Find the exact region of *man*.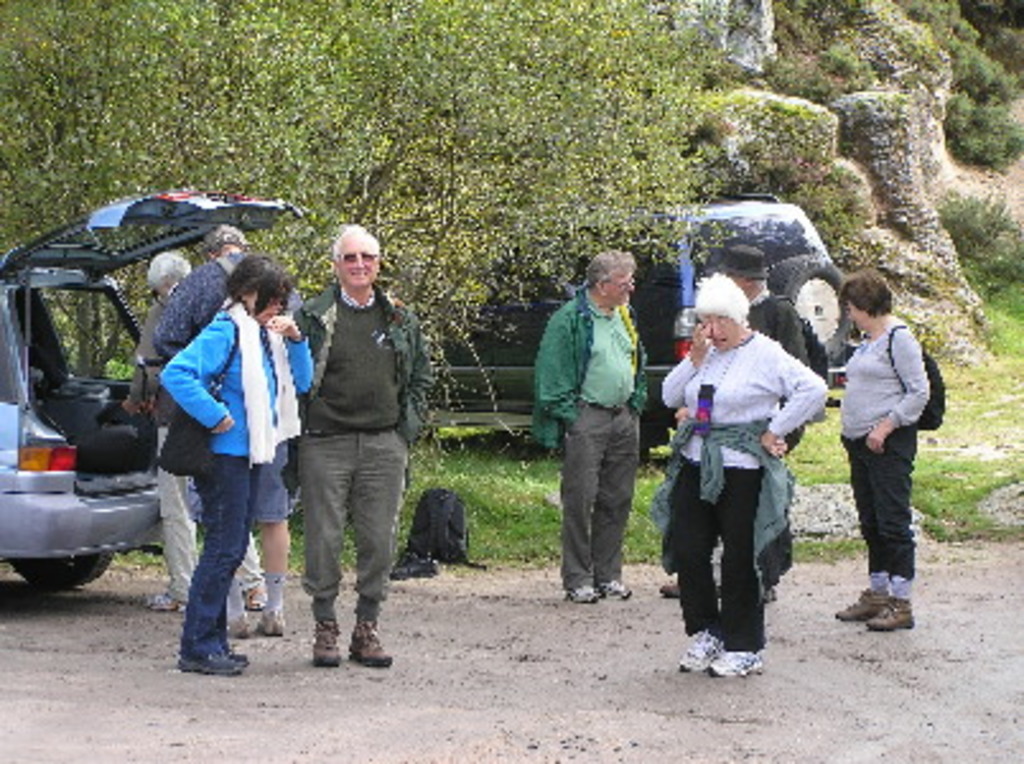
Exact region: x1=703 y1=242 x2=823 y2=606.
